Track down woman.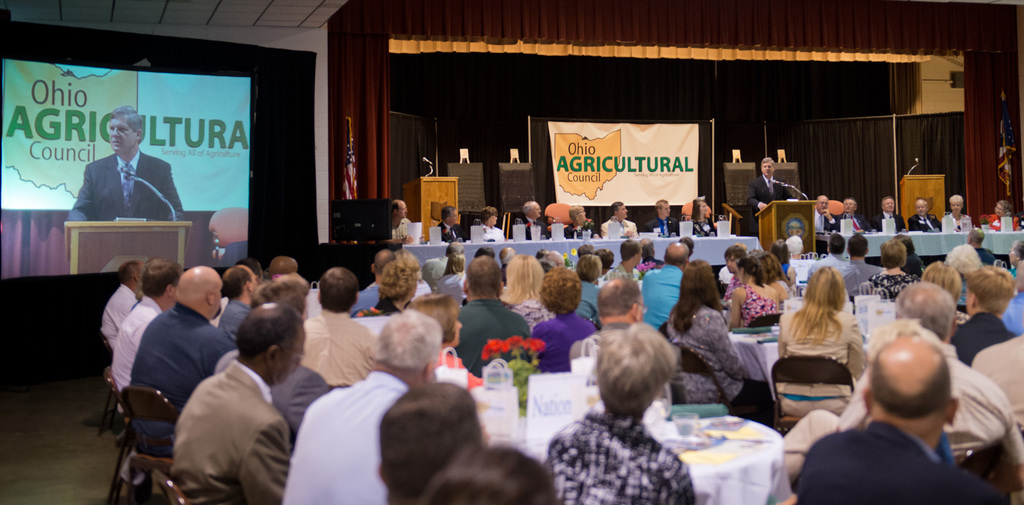
Tracked to bbox=(502, 253, 554, 330).
